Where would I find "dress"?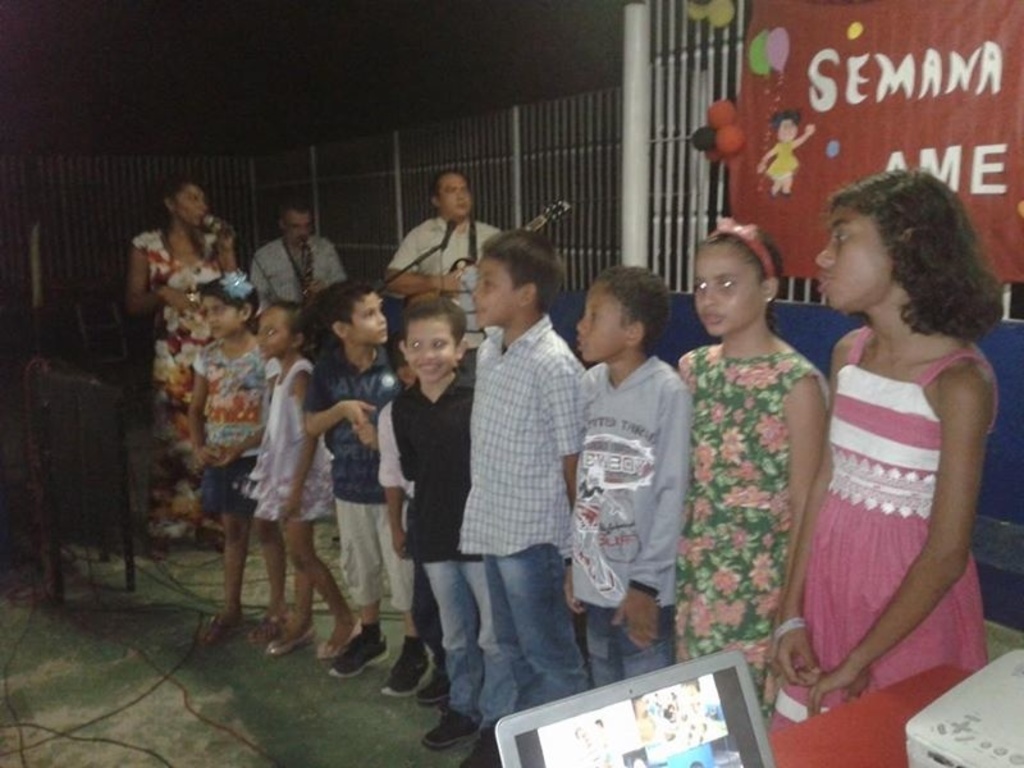
At 141 227 246 545.
